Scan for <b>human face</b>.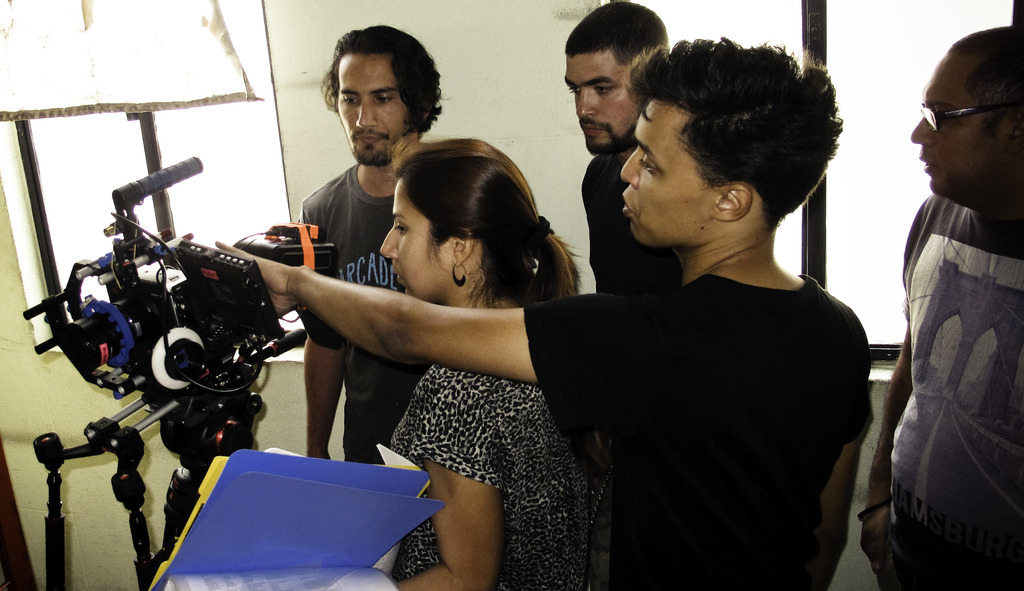
Scan result: detection(620, 93, 716, 246).
